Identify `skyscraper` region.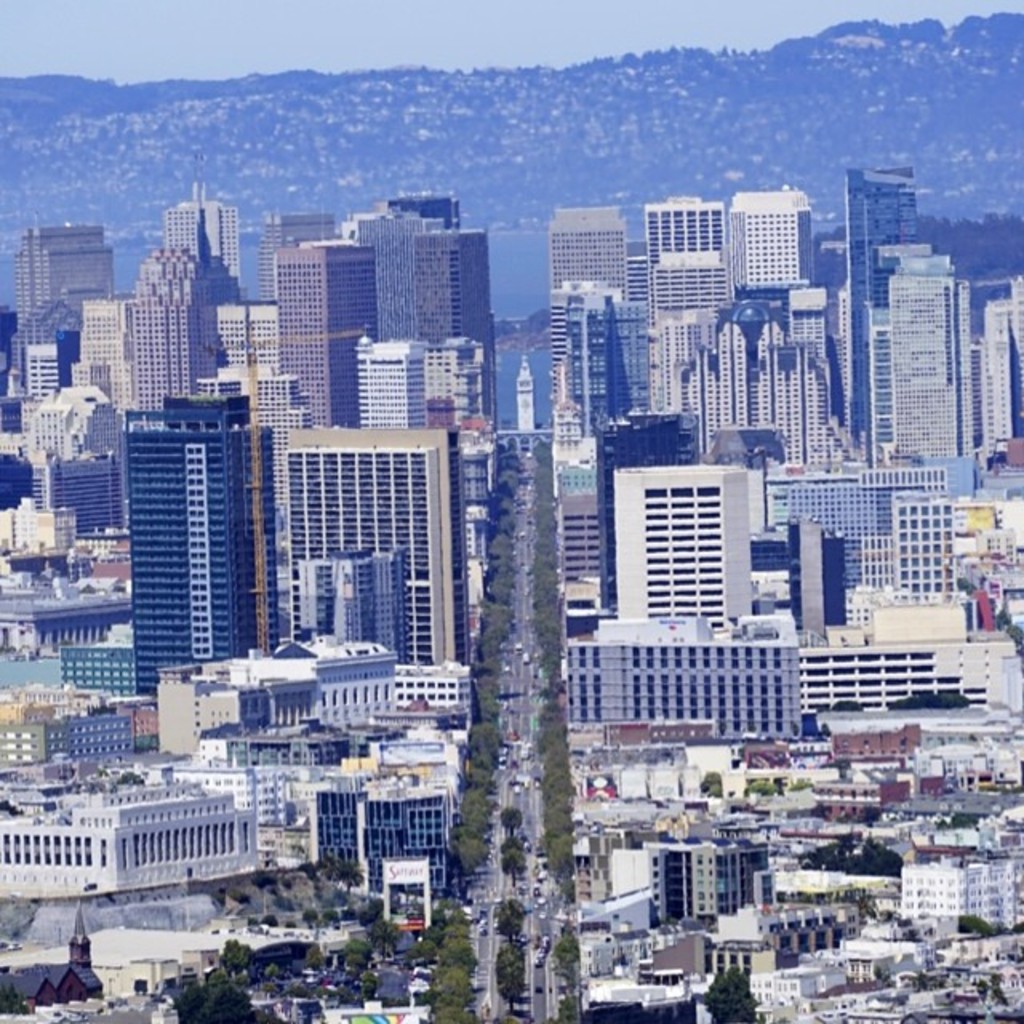
Region: {"x1": 566, "y1": 285, "x2": 651, "y2": 427}.
